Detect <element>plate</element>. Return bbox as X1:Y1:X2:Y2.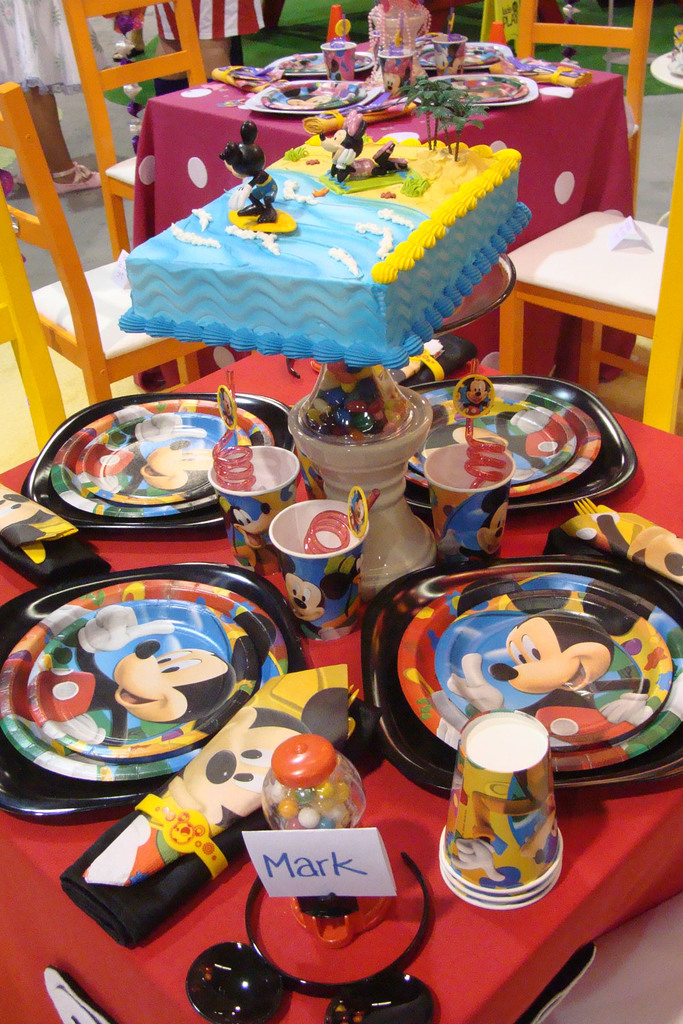
244:82:379:116.
